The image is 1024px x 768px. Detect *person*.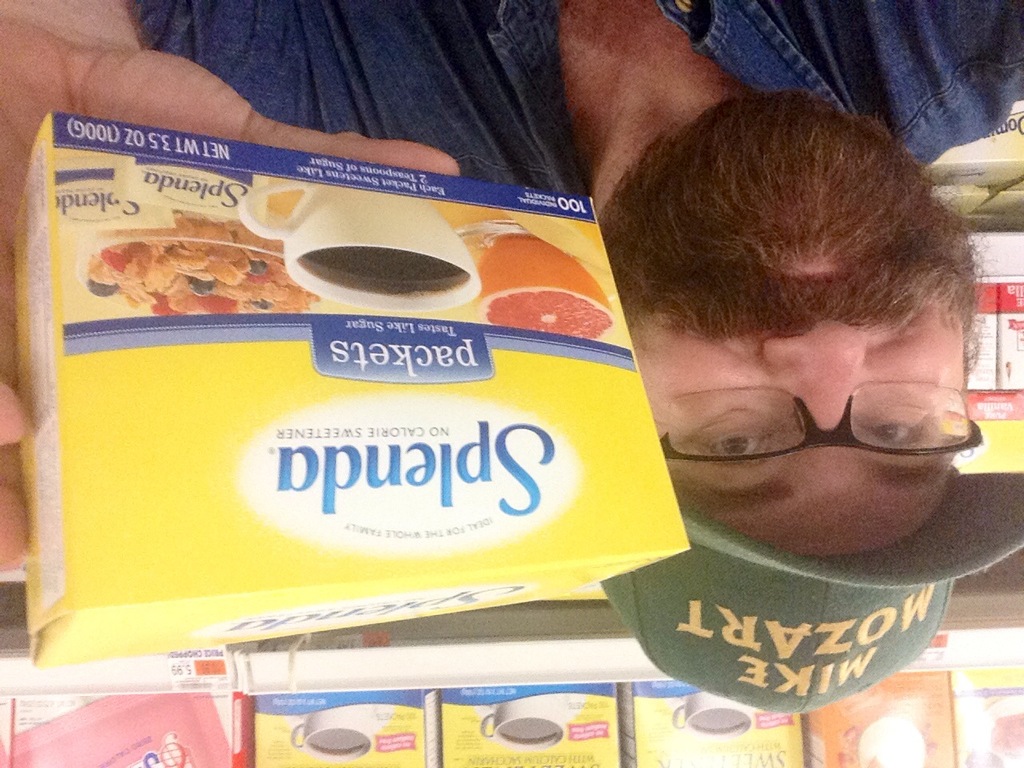
Detection: 0/0/1023/713.
